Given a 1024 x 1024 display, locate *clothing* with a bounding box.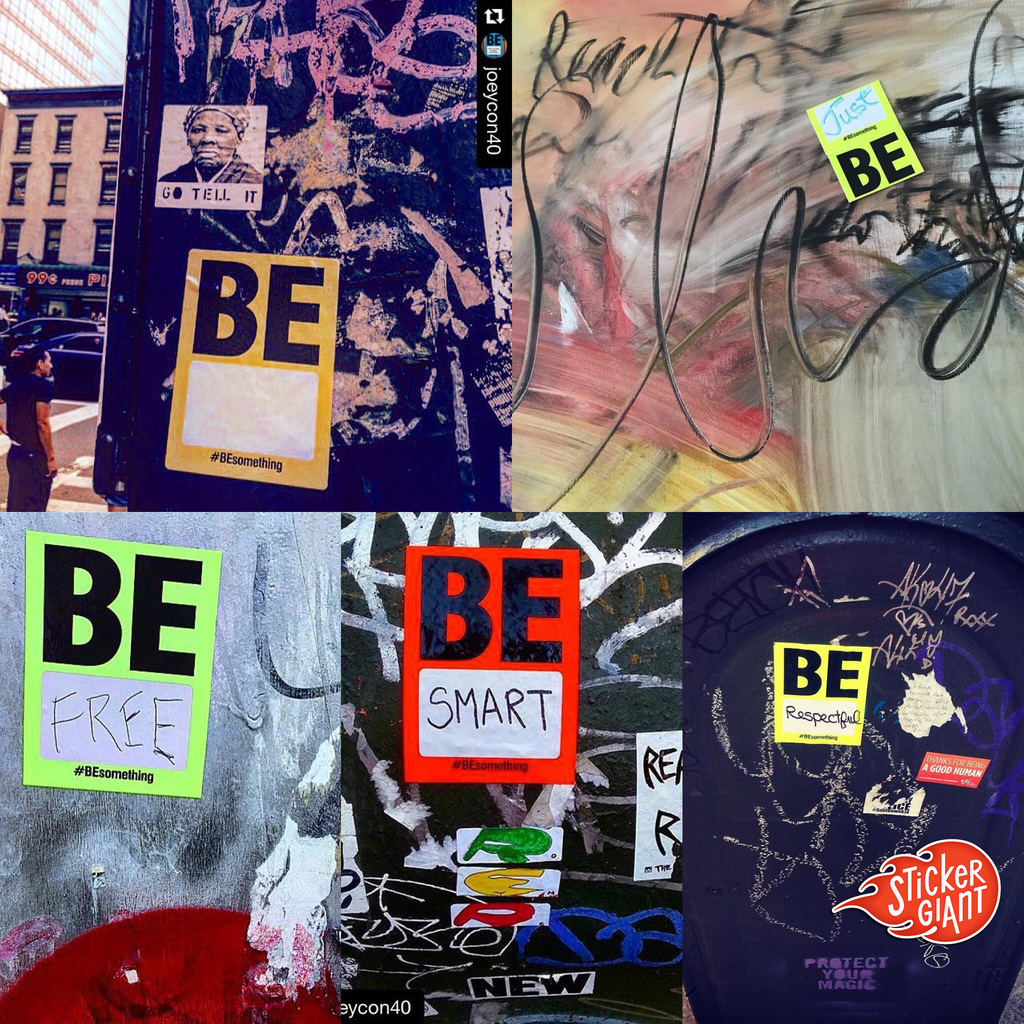
Located: <bbox>152, 152, 264, 188</bbox>.
